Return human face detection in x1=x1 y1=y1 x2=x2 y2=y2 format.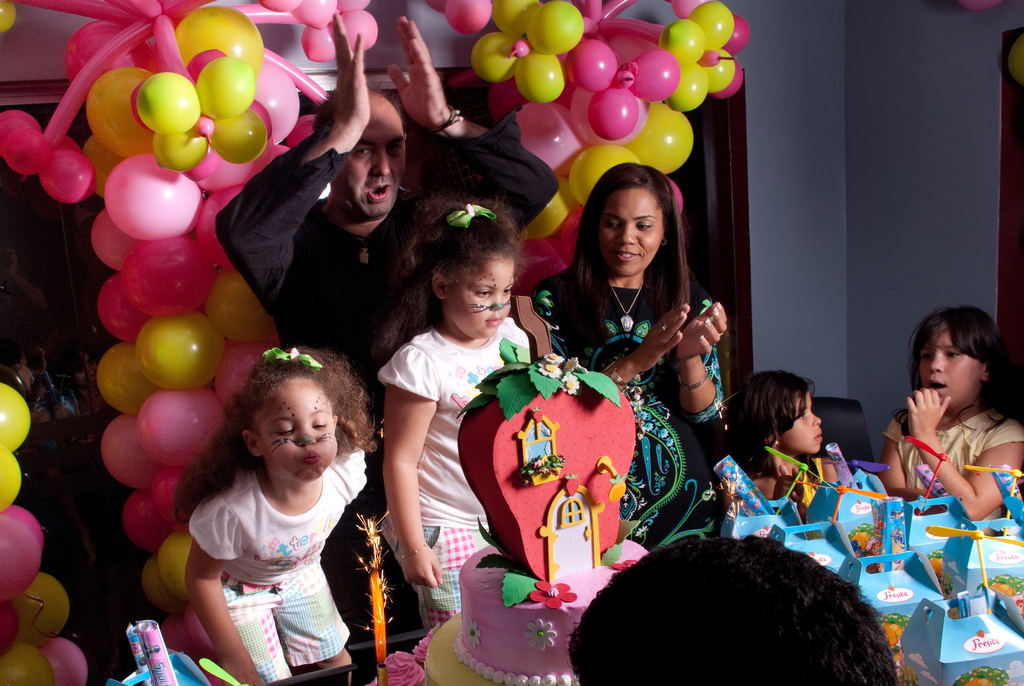
x1=913 y1=324 x2=982 y2=409.
